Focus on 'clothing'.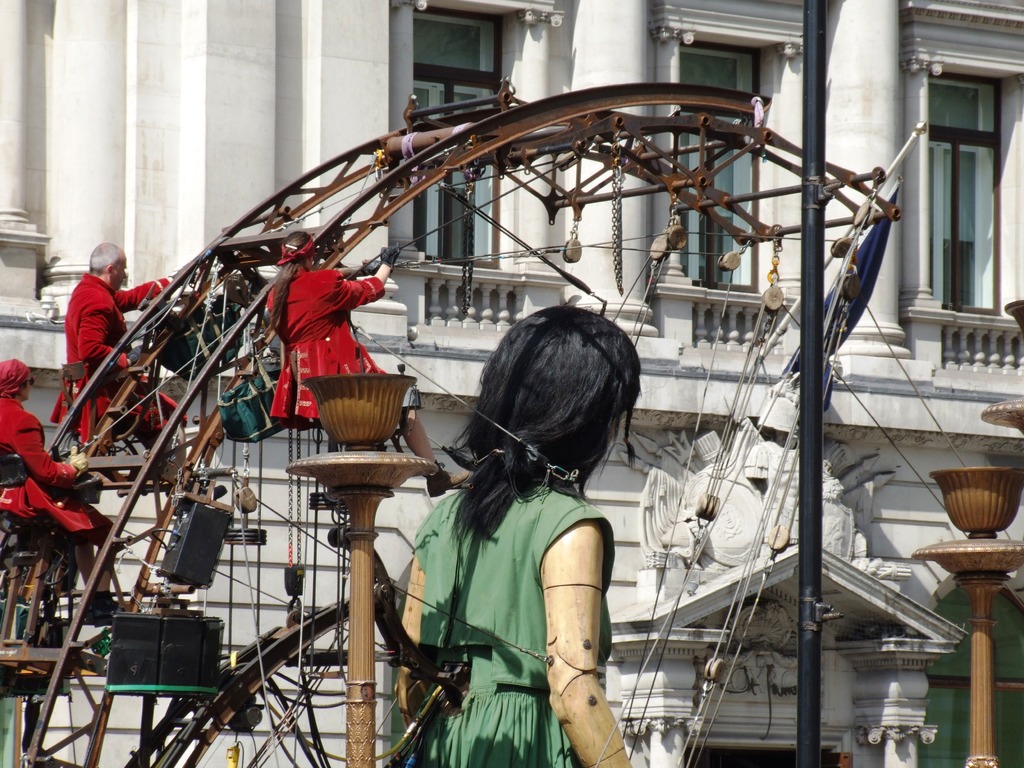
Focused at BBox(1, 392, 104, 536).
